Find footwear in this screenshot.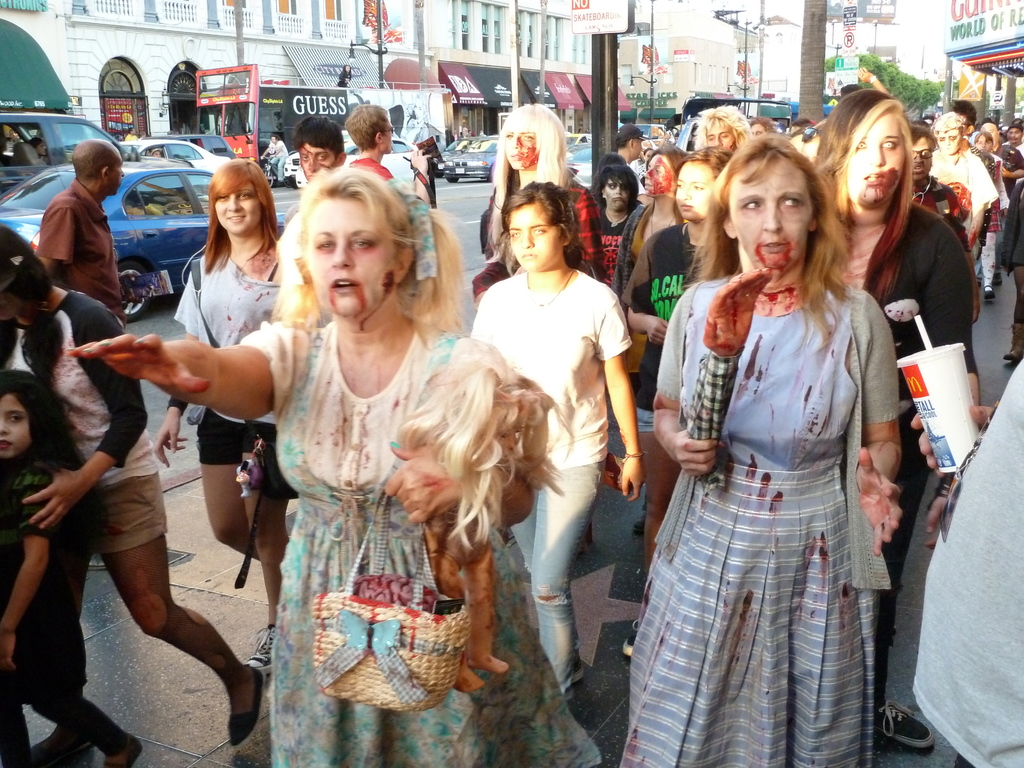
The bounding box for footwear is <box>623,614,642,660</box>.
